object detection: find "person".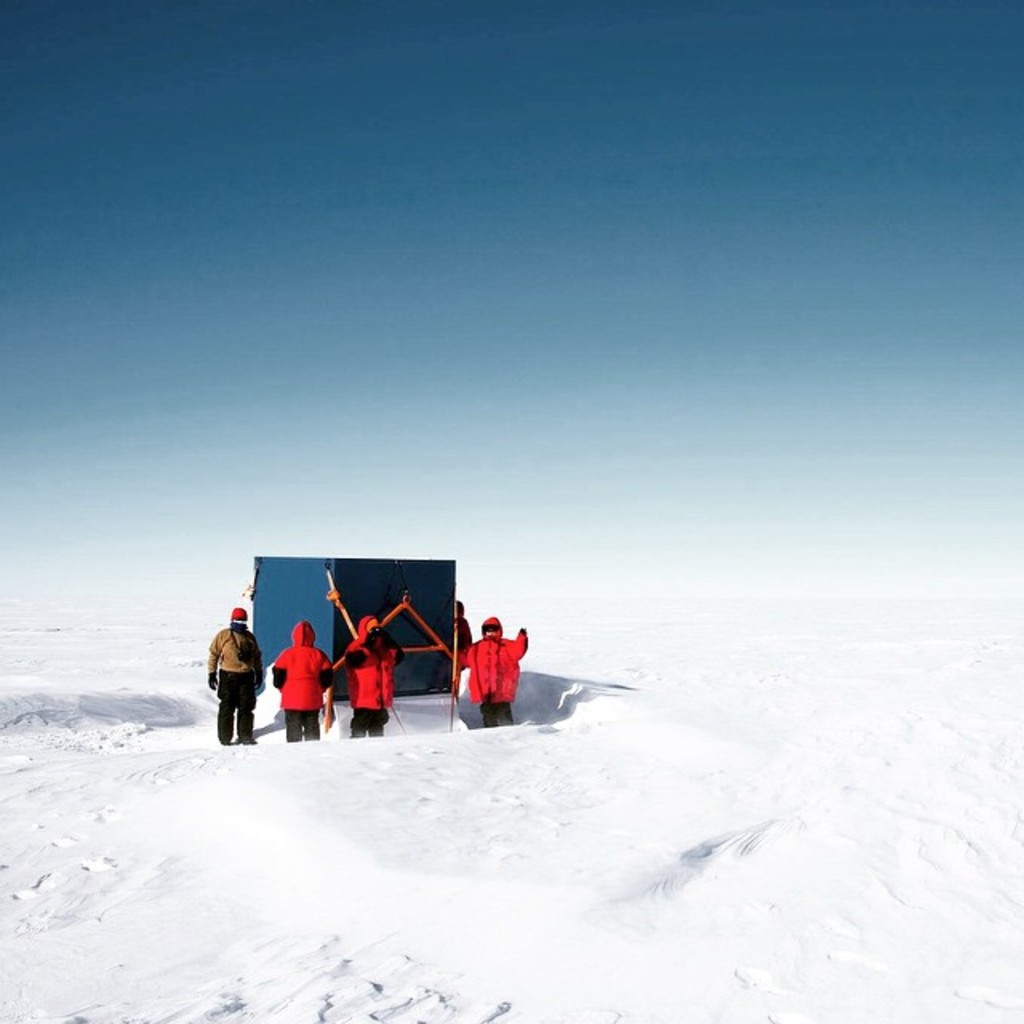
(459, 622, 526, 726).
